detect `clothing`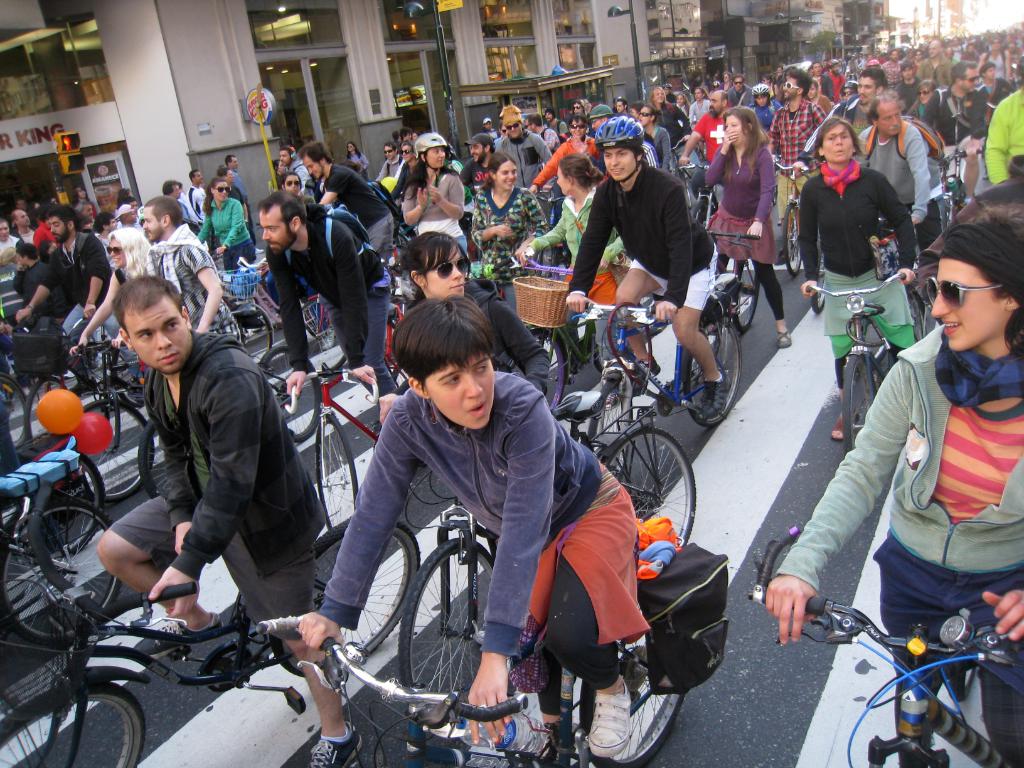
locate(566, 135, 714, 303)
